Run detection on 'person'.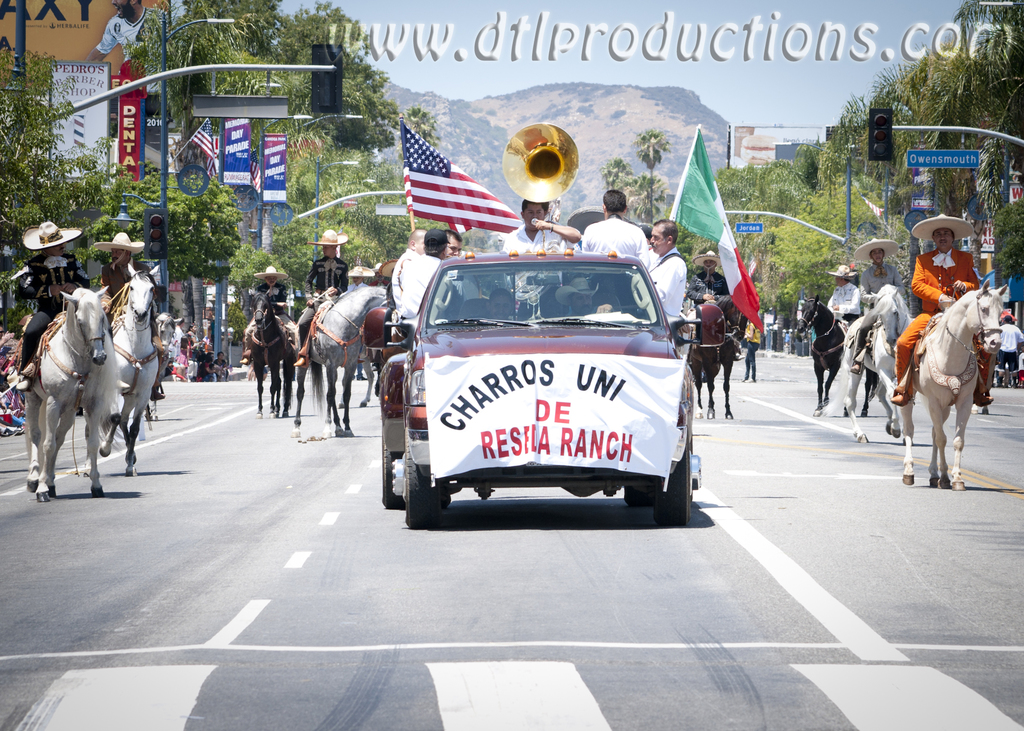
Result: [380,253,399,310].
